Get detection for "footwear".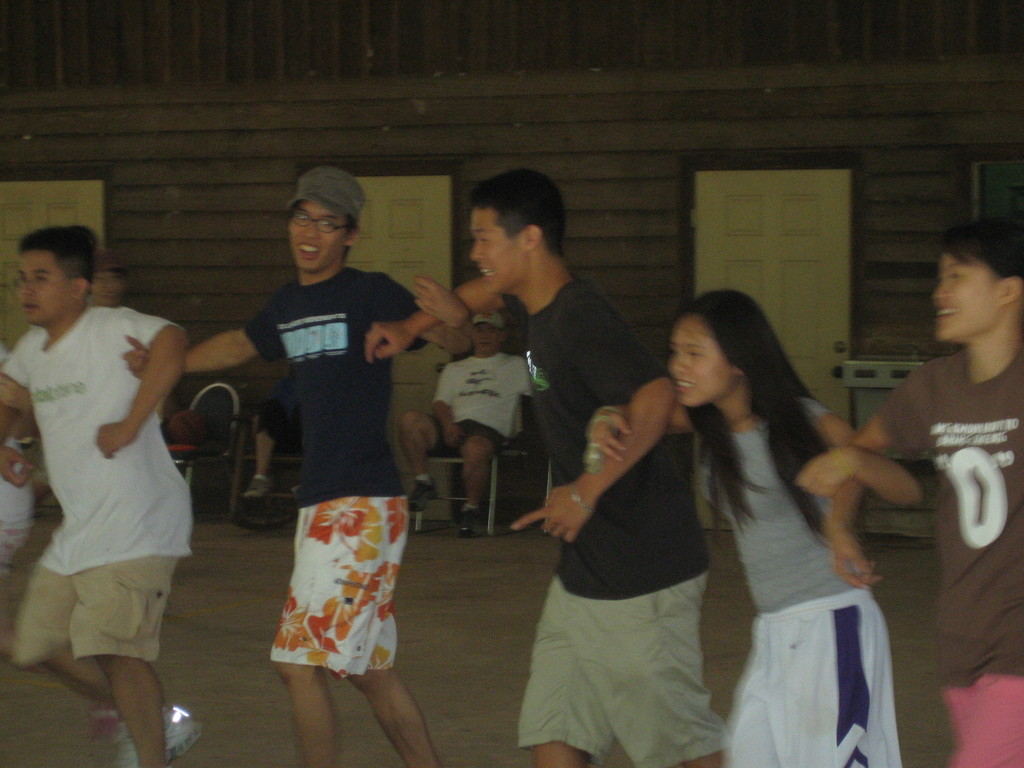
Detection: box(461, 499, 479, 537).
